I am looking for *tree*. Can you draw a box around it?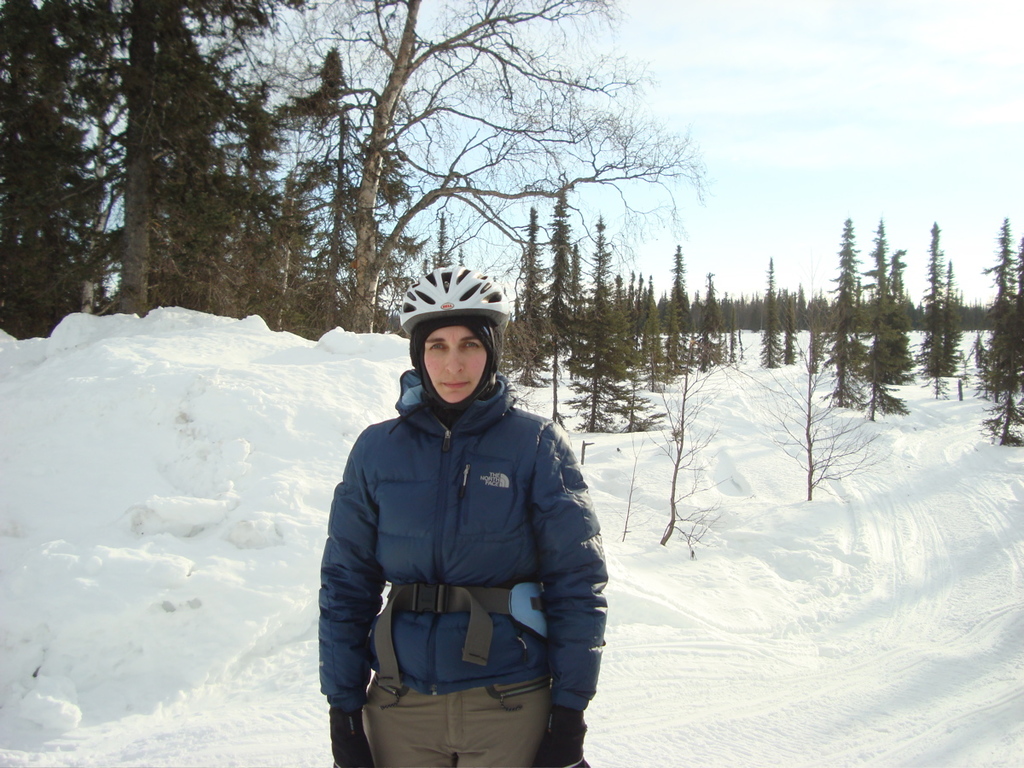
Sure, the bounding box is [625, 271, 654, 358].
